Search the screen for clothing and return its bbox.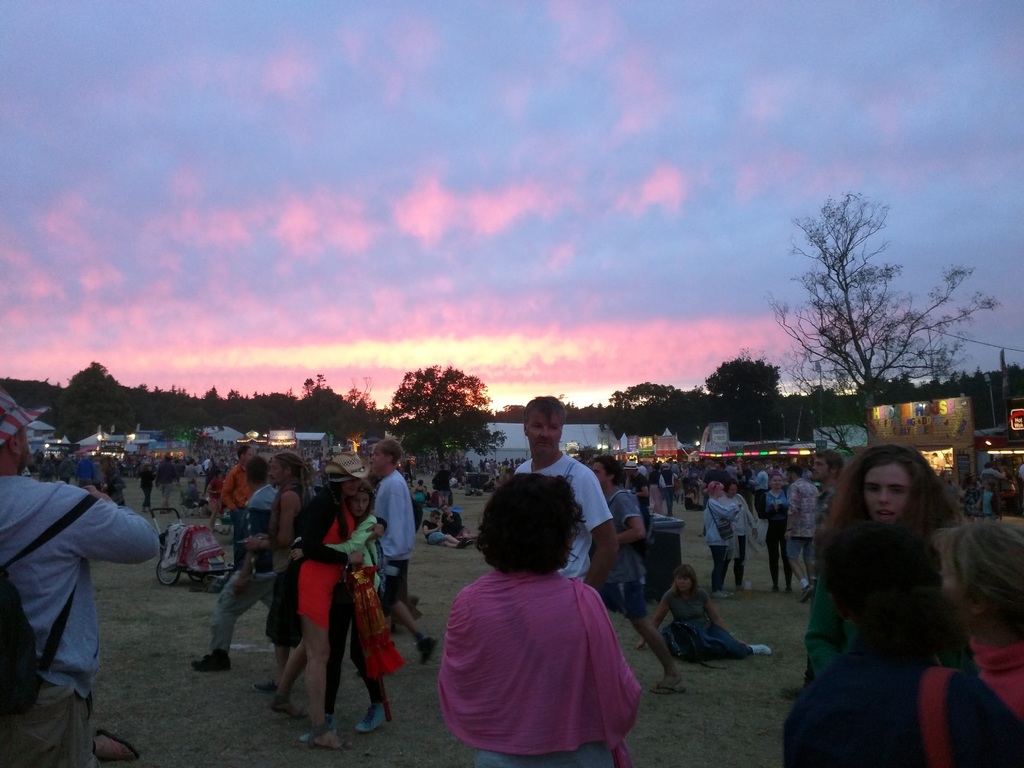
Found: [left=433, top=462, right=457, bottom=504].
